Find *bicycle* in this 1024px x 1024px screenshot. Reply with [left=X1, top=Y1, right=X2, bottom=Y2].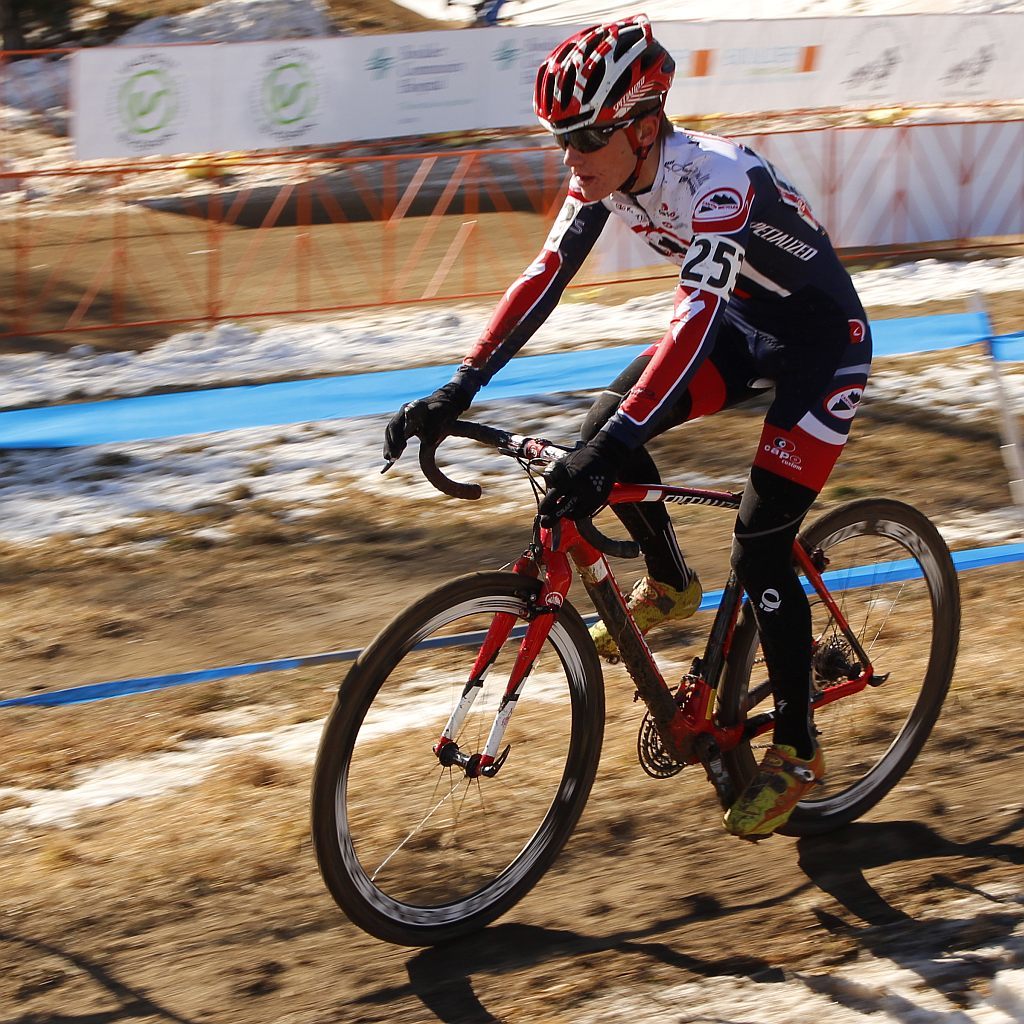
[left=320, top=369, right=989, bottom=943].
